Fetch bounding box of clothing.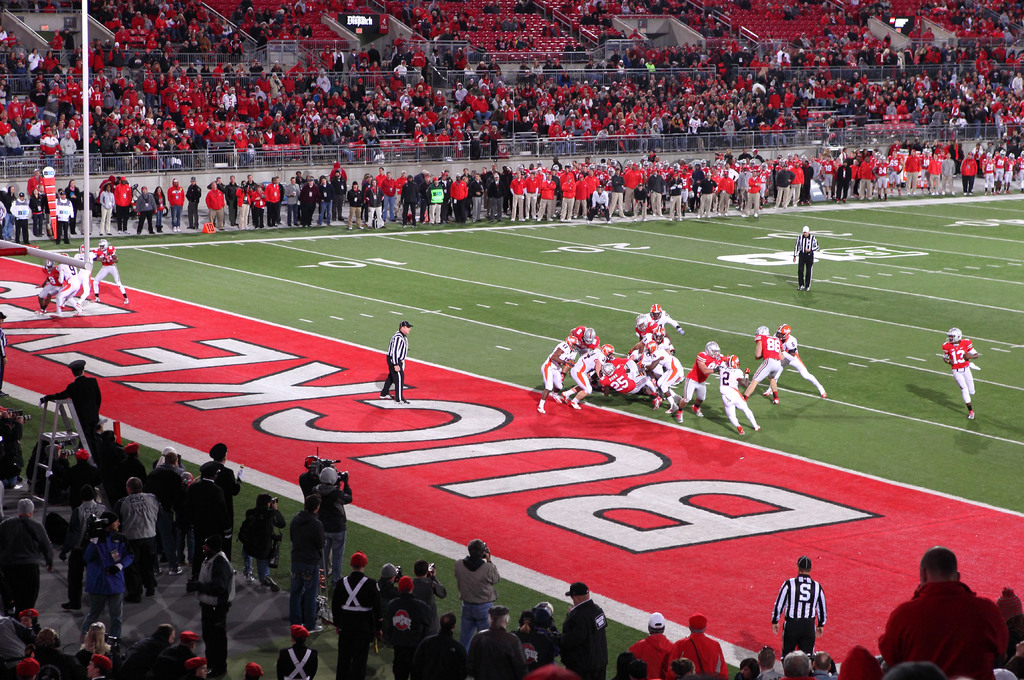
Bbox: bbox=(786, 163, 803, 199).
